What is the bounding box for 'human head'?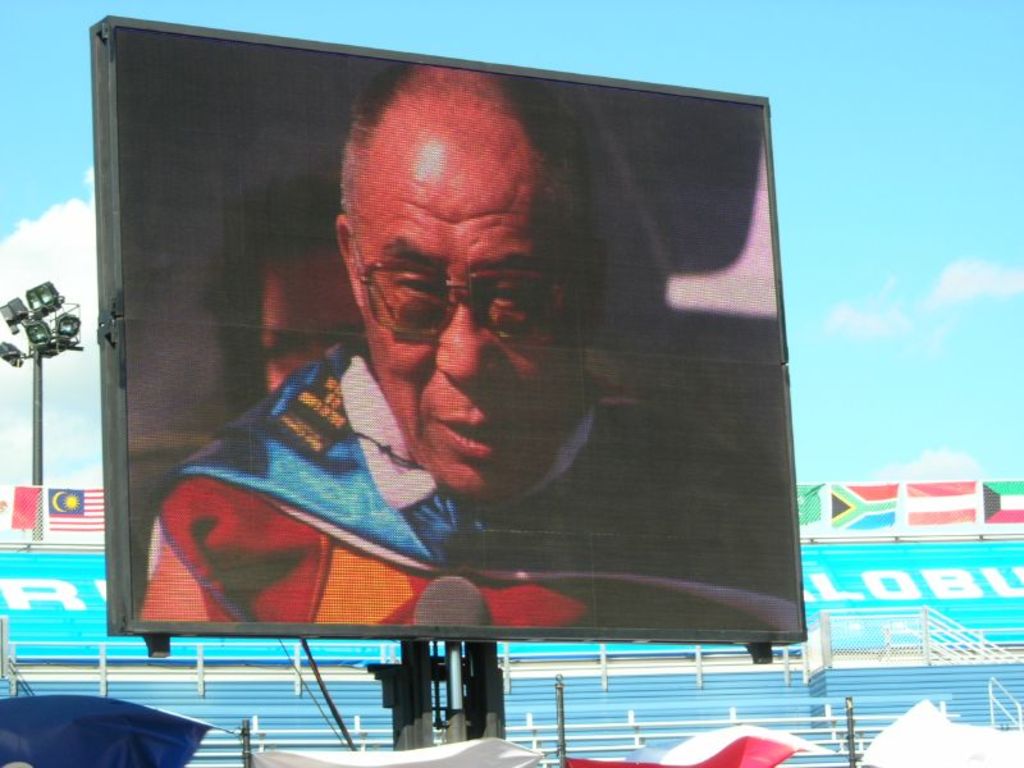
box=[310, 77, 646, 517].
